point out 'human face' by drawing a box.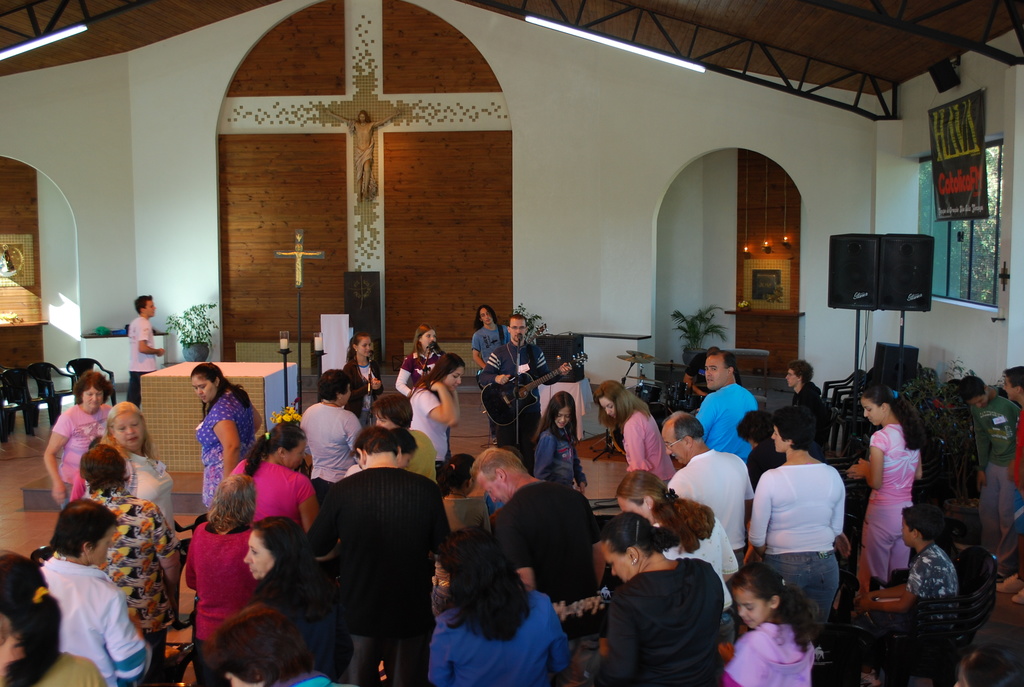
[x1=358, y1=336, x2=374, y2=362].
